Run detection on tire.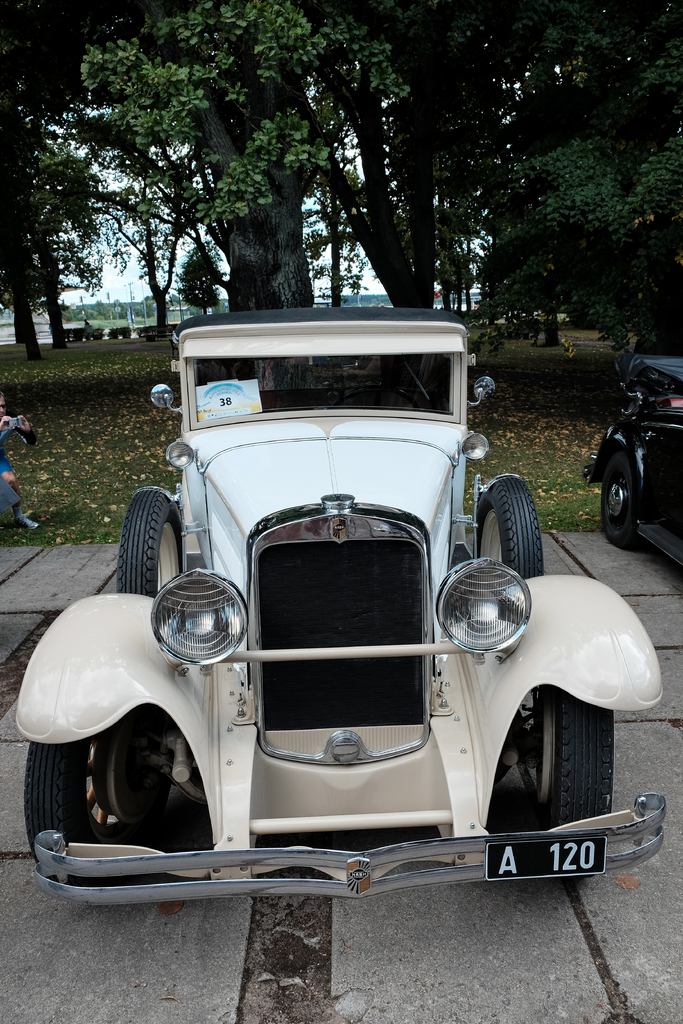
Result: [24,735,141,888].
